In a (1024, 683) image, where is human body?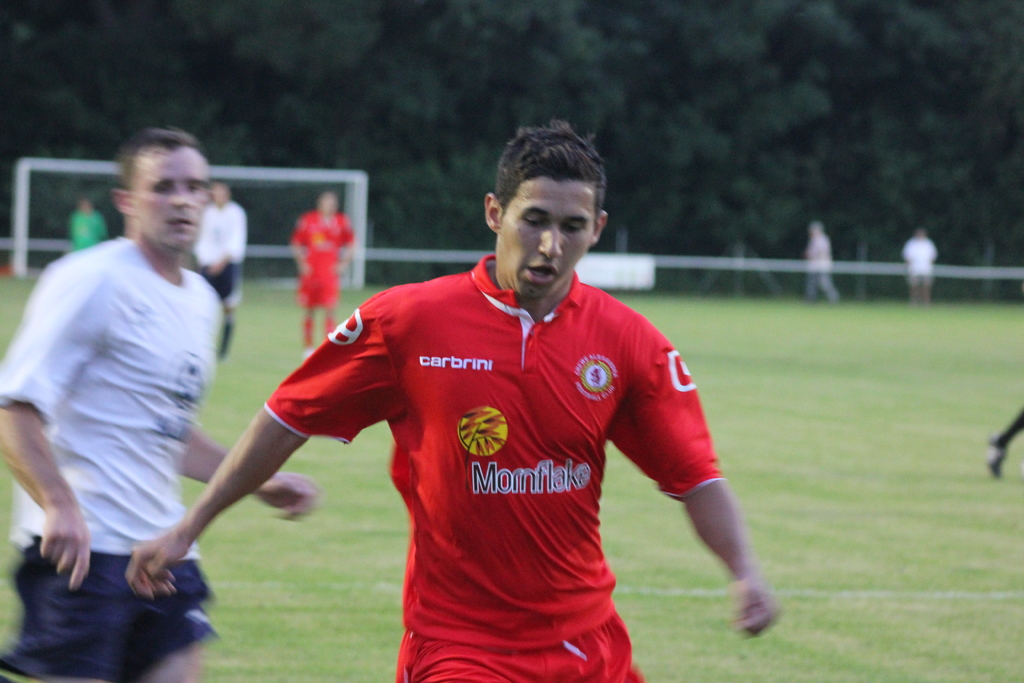
crop(799, 231, 844, 304).
